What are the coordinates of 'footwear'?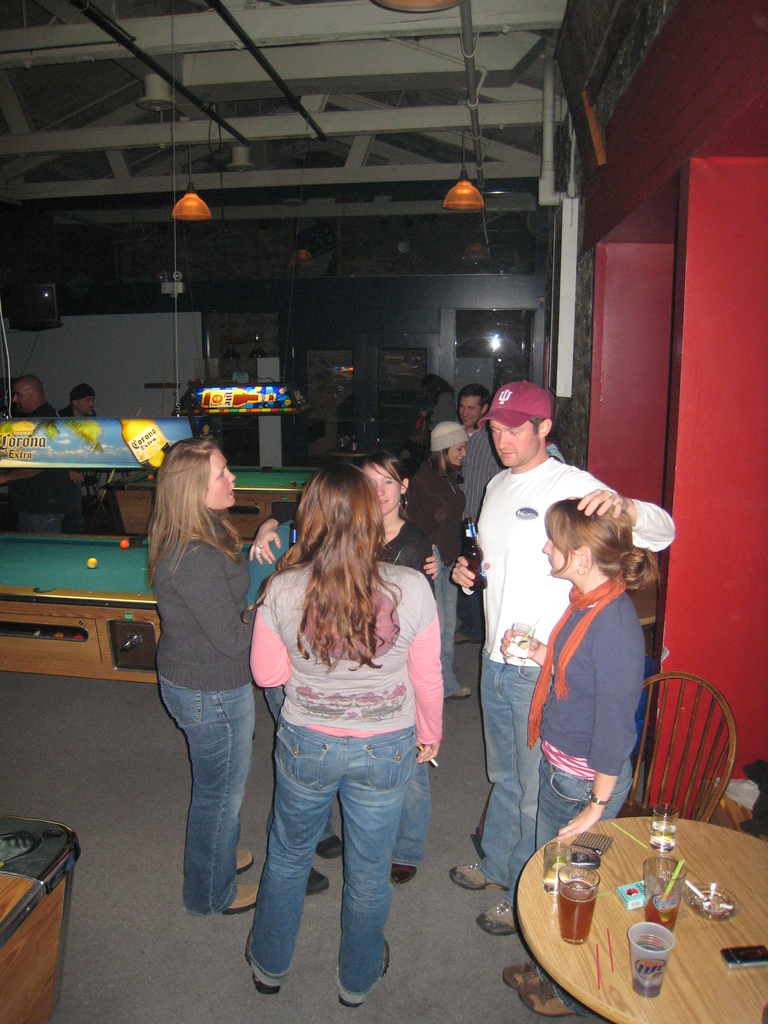
478/903/520/927.
